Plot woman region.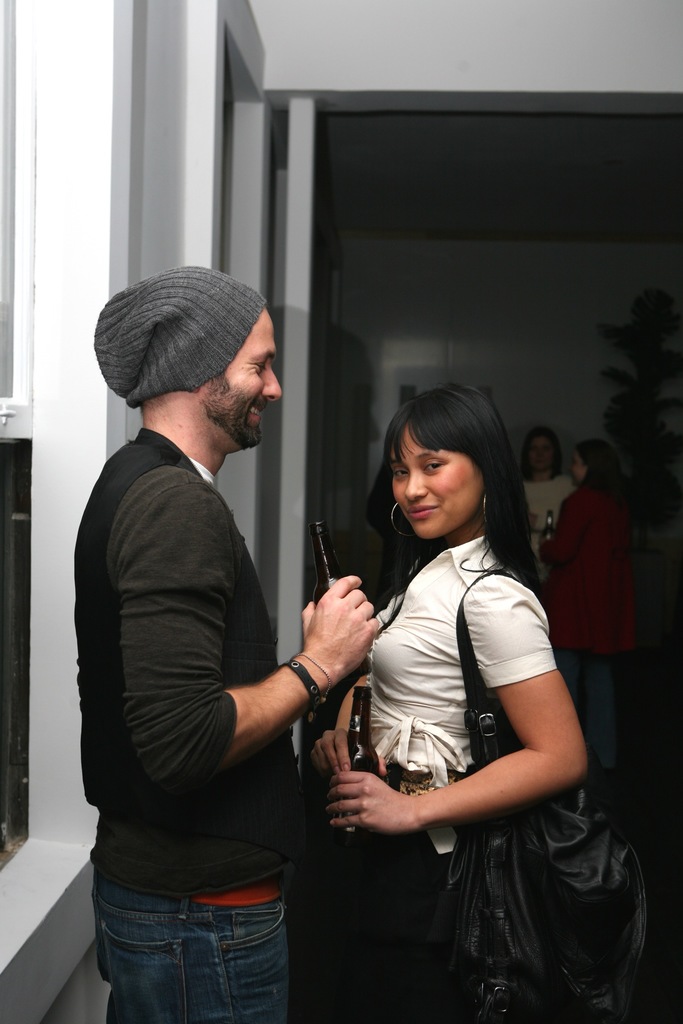
Plotted at bbox(537, 441, 639, 773).
